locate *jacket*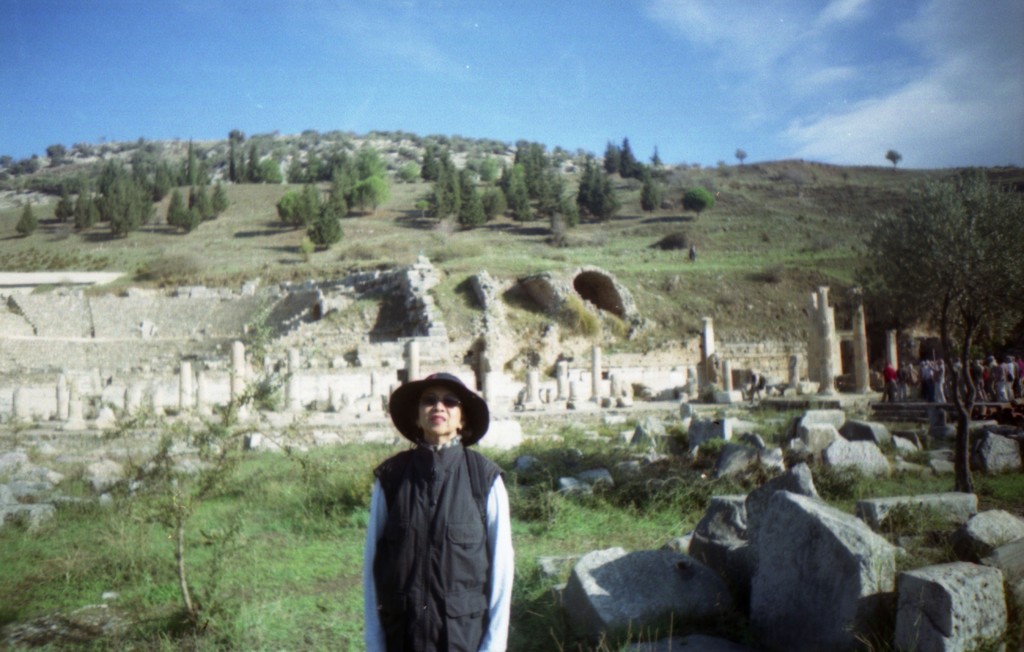
region(363, 407, 518, 648)
